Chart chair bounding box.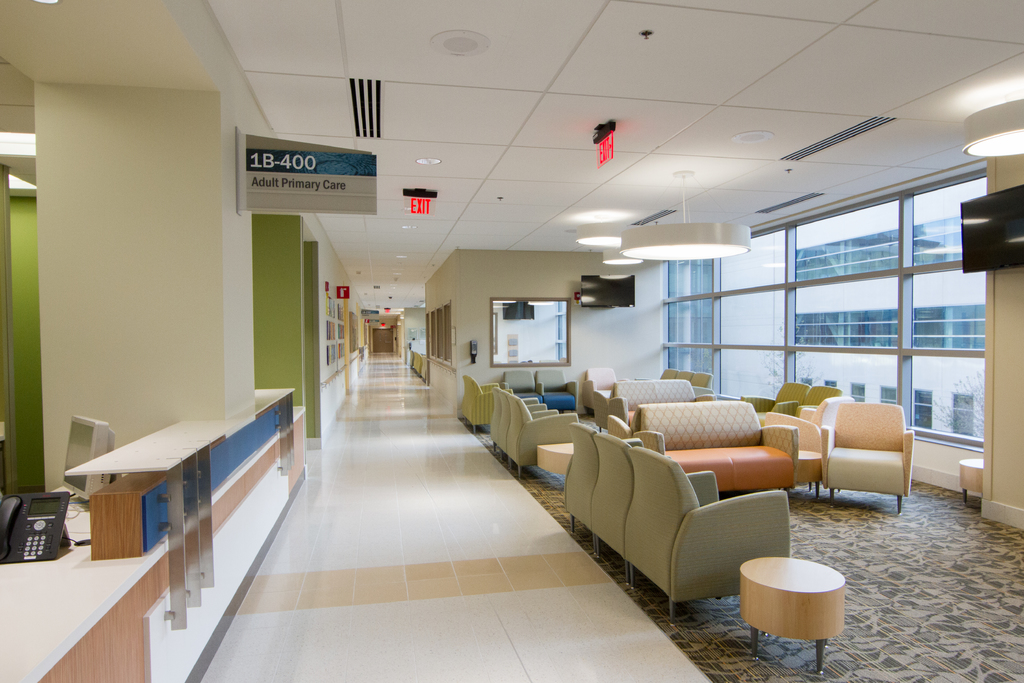
Charted: bbox(534, 368, 576, 413).
